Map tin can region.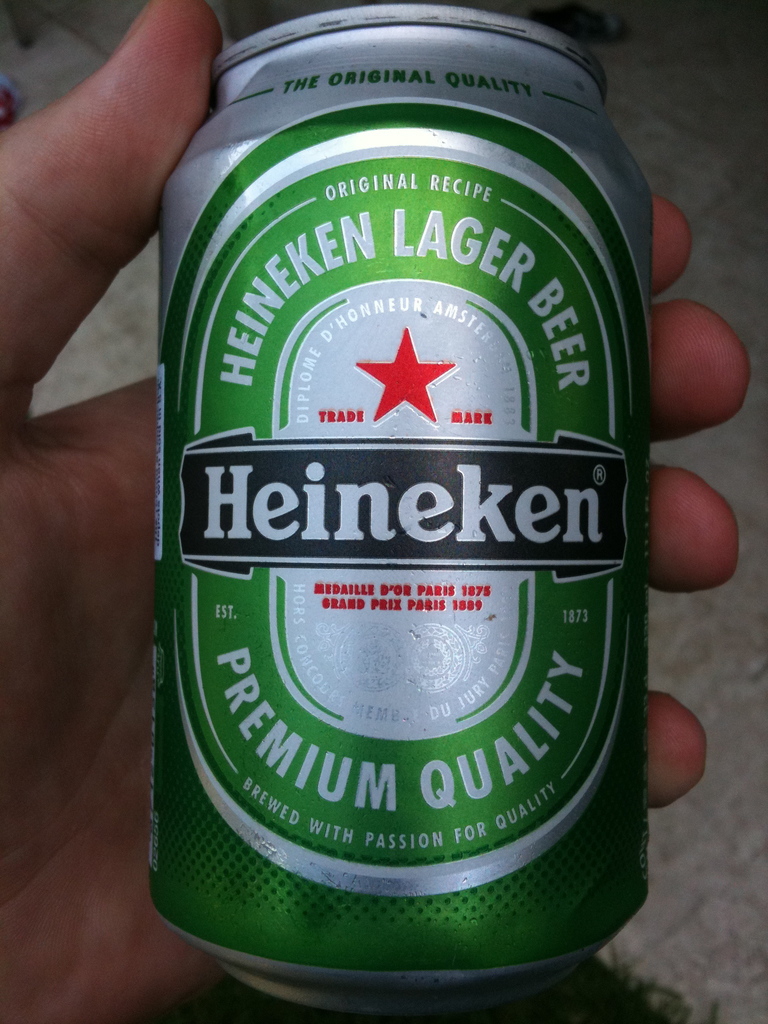
Mapped to detection(138, 0, 667, 1022).
